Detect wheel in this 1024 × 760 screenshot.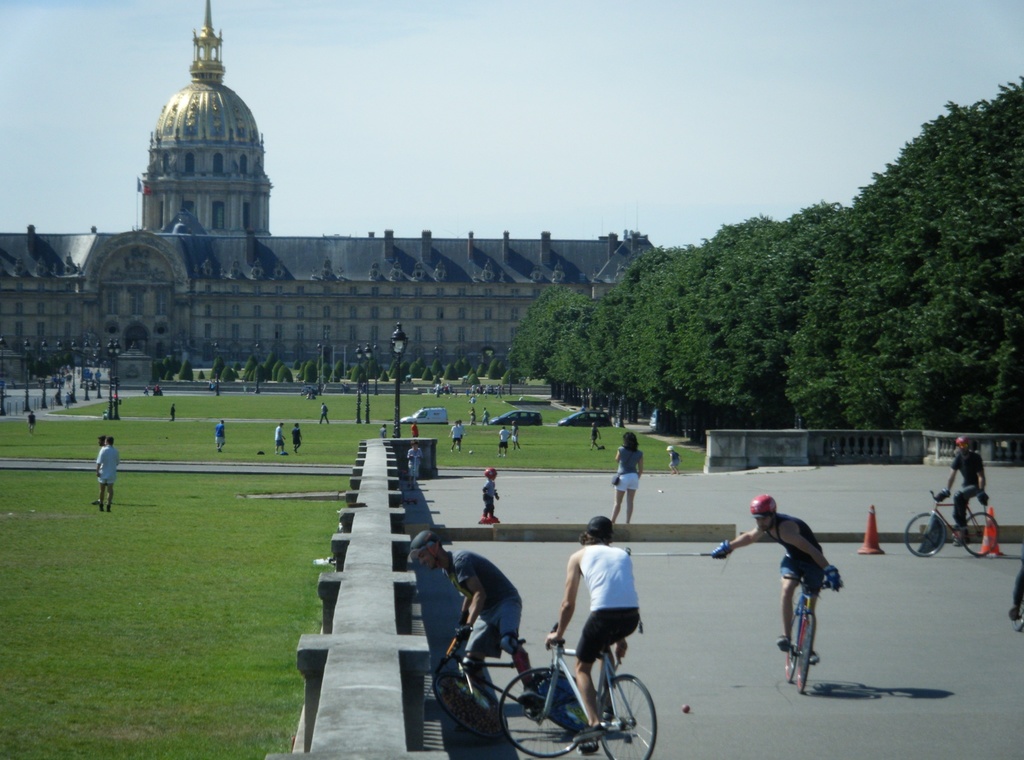
Detection: pyautogui.locateOnScreen(902, 513, 942, 557).
